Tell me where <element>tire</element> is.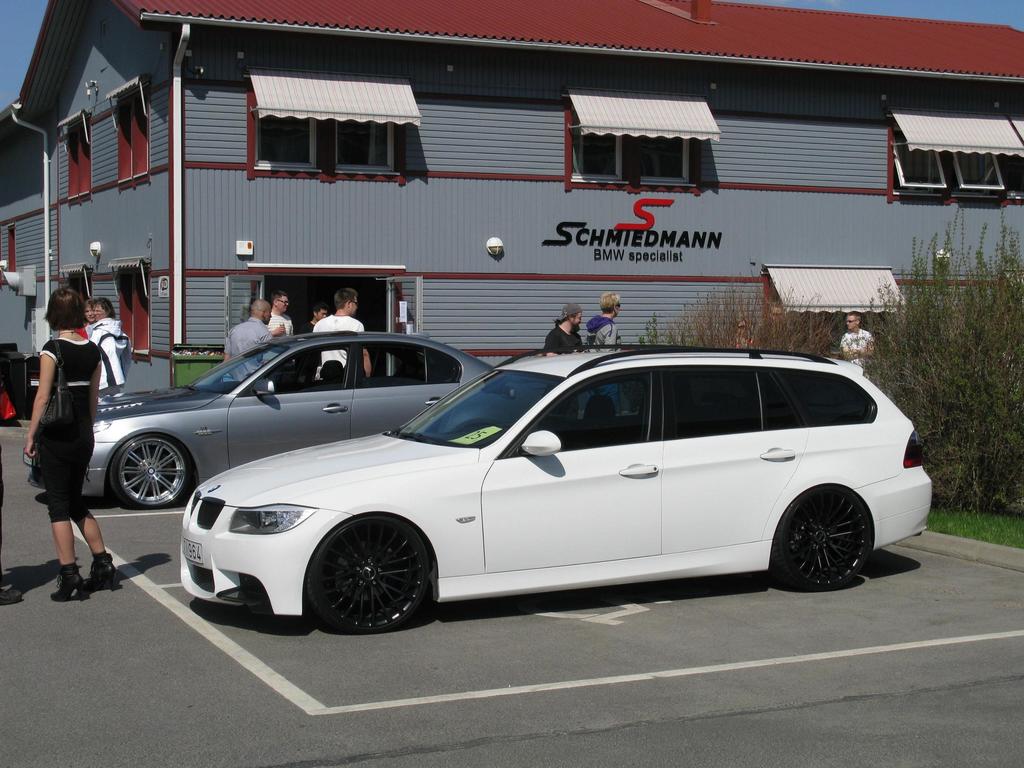
<element>tire</element> is at Rect(300, 520, 438, 630).
